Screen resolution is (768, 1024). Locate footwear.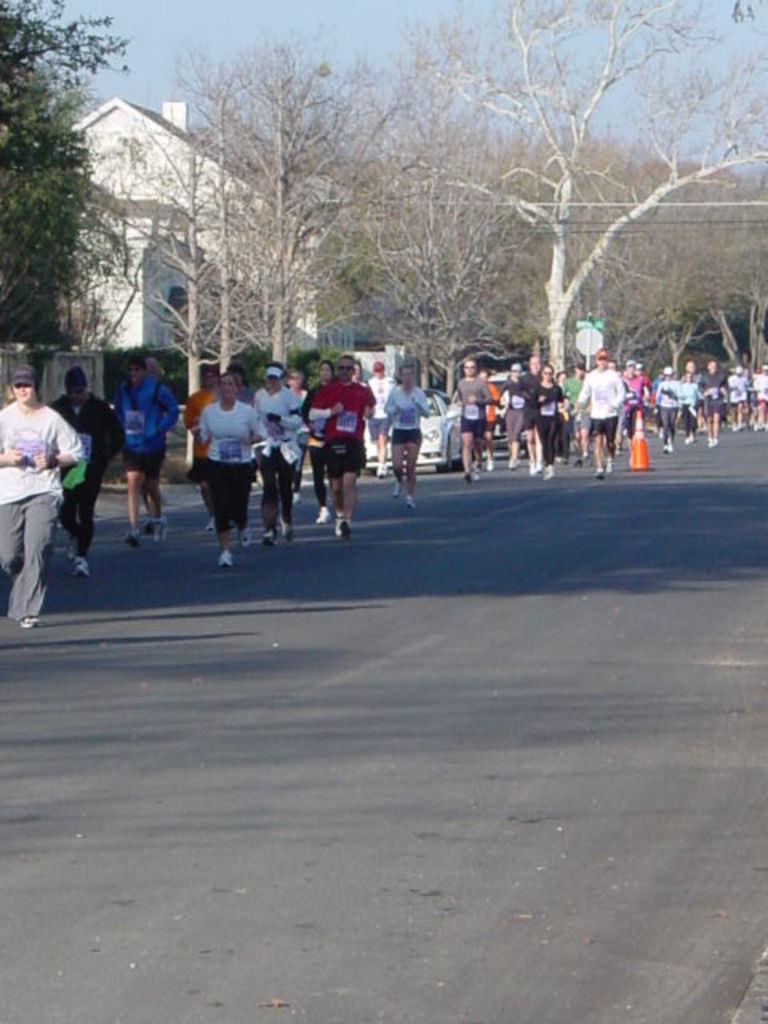
<bbox>155, 515, 165, 542</bbox>.
